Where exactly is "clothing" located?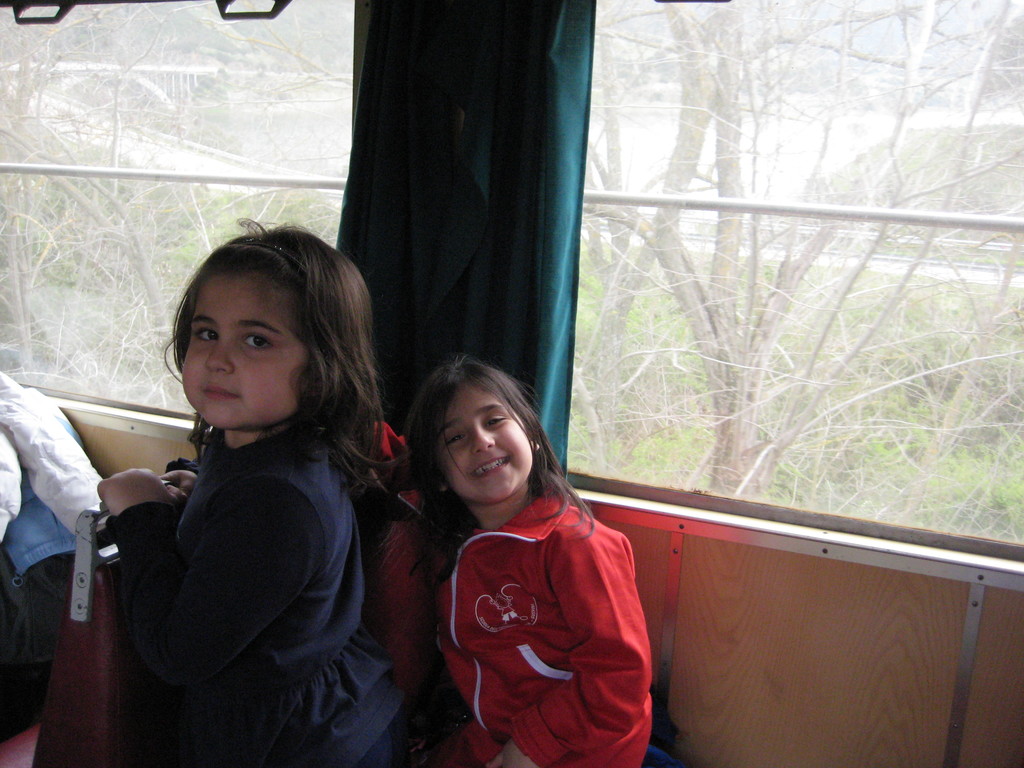
Its bounding box is Rect(103, 420, 411, 767).
